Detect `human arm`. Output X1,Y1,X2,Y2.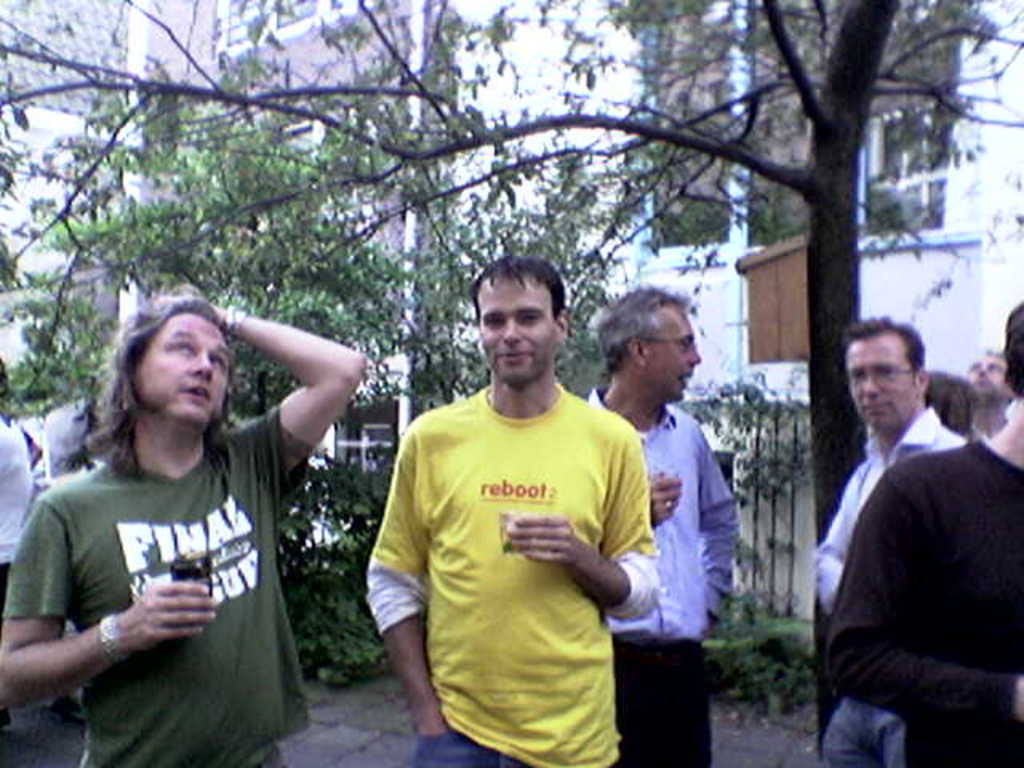
824,453,1022,723.
